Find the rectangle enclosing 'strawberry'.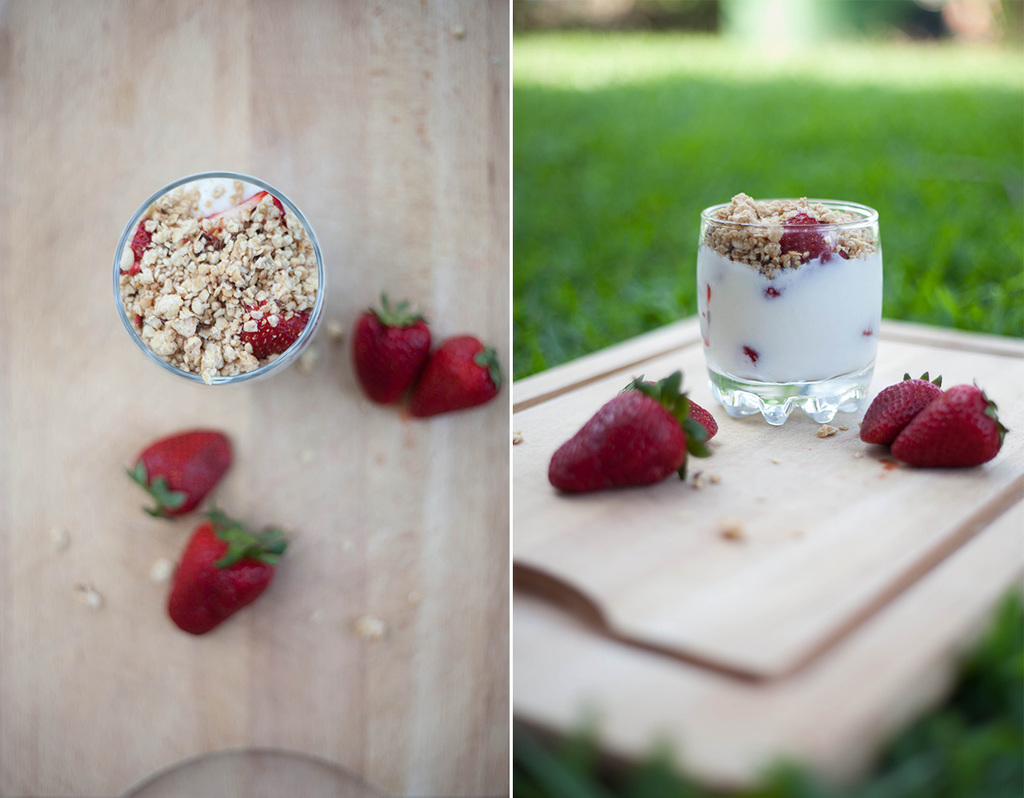
{"x1": 170, "y1": 509, "x2": 278, "y2": 631}.
